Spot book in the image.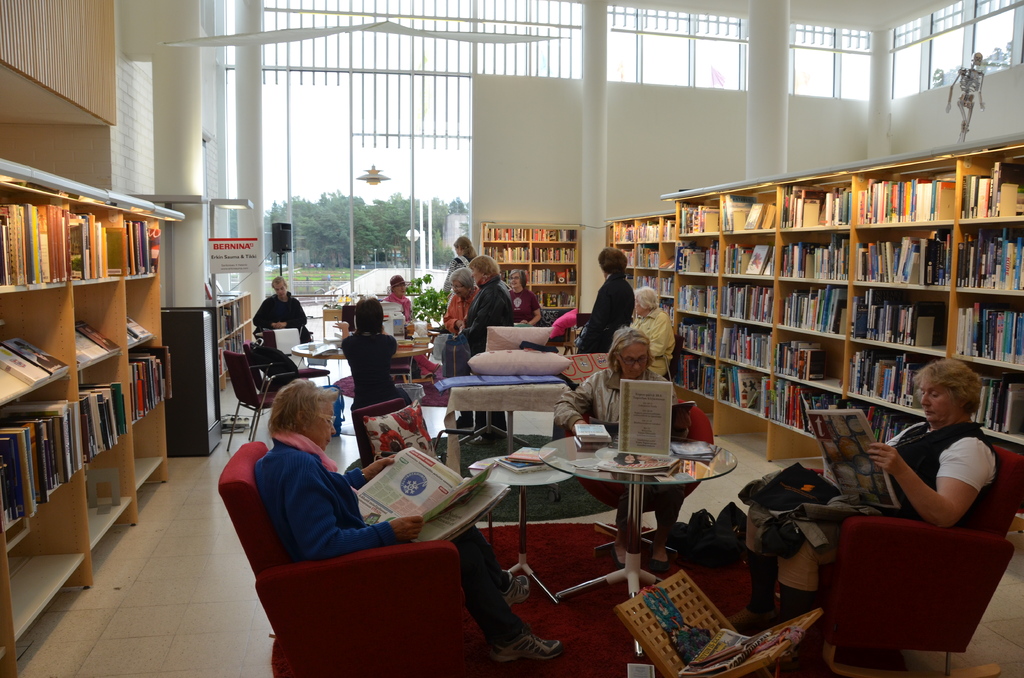
book found at x1=575, y1=423, x2=604, y2=437.
